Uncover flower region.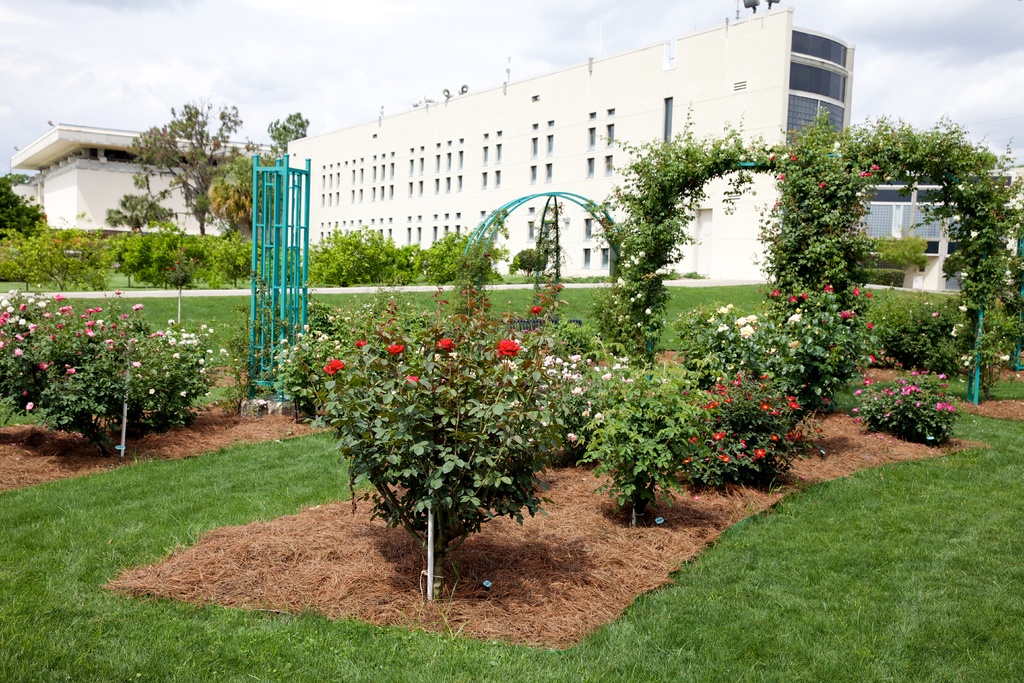
Uncovered: {"left": 705, "top": 314, "right": 717, "bottom": 325}.
